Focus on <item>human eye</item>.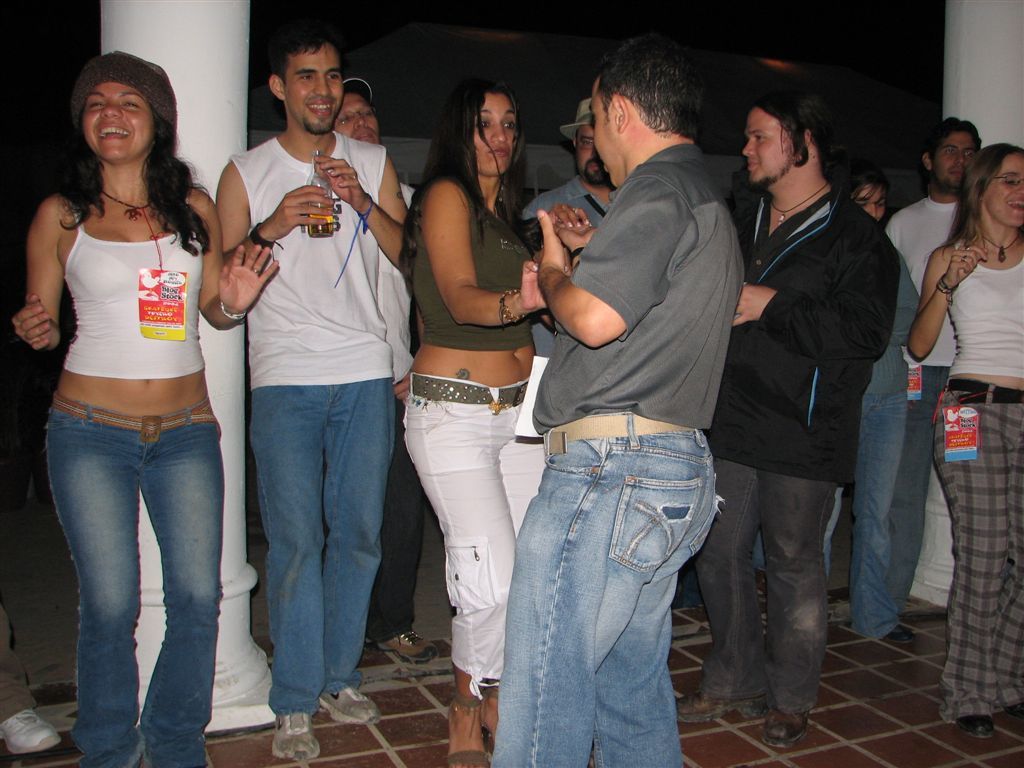
Focused at 748, 133, 768, 144.
